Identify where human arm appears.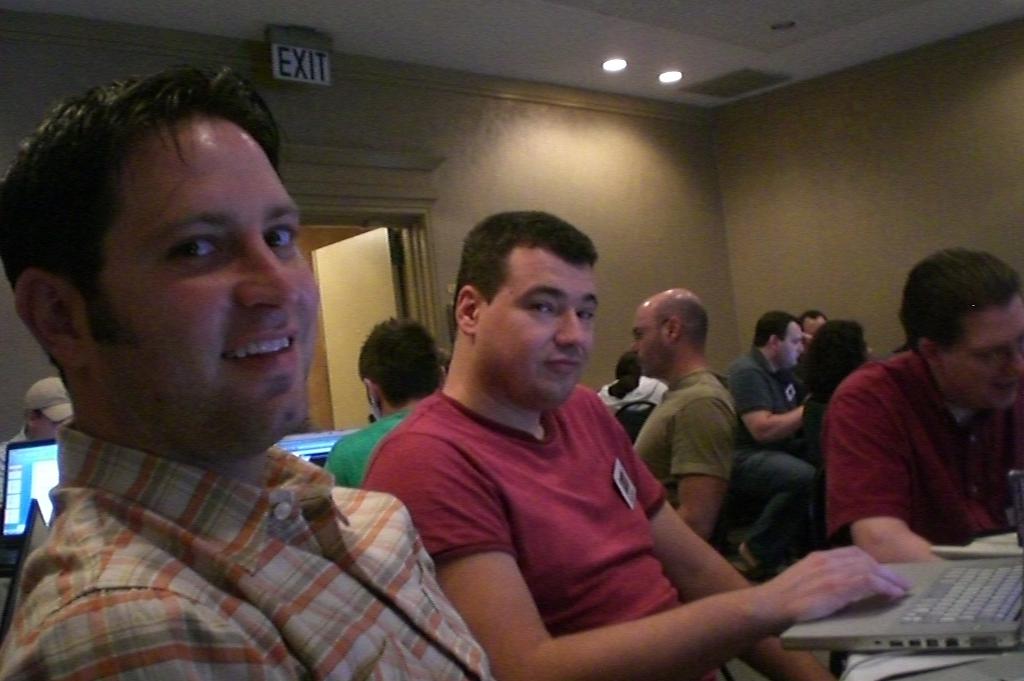
Appears at crop(357, 436, 917, 675).
